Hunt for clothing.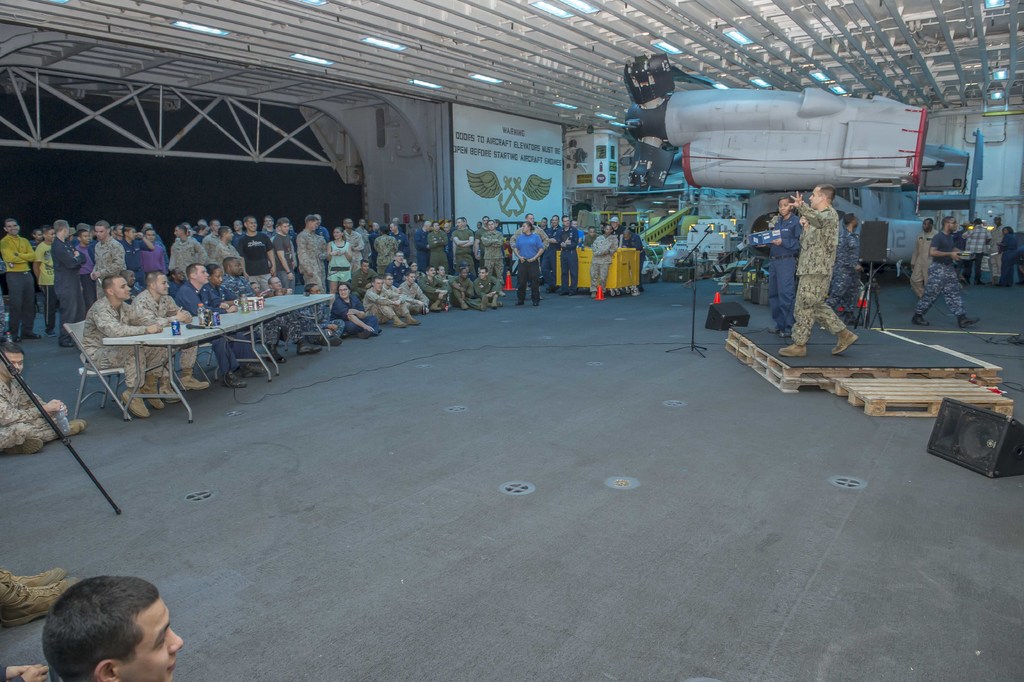
Hunted down at [x1=295, y1=226, x2=330, y2=293].
